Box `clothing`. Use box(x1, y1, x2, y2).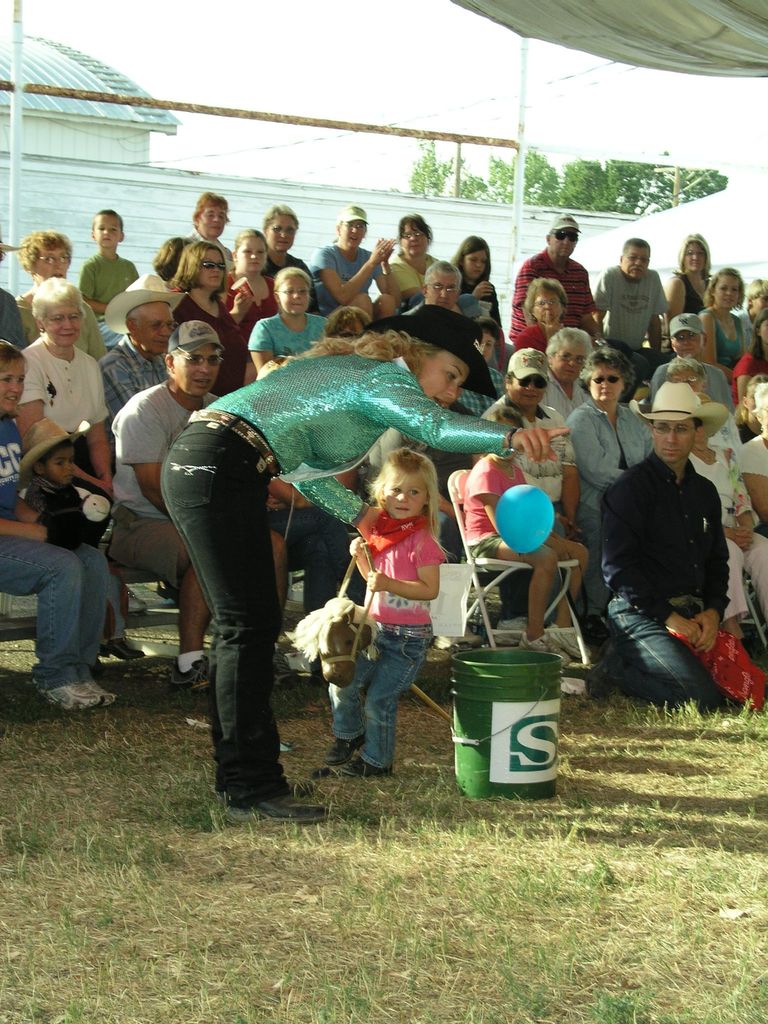
box(648, 362, 734, 412).
